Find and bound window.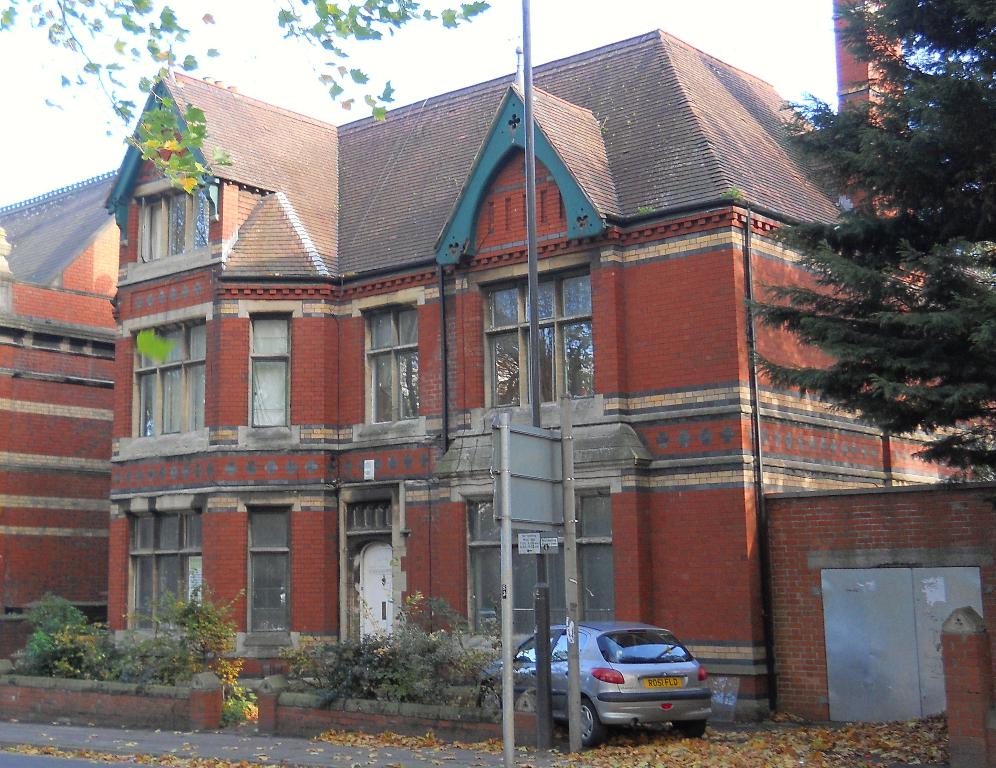
Bound: (x1=527, y1=279, x2=556, y2=403).
